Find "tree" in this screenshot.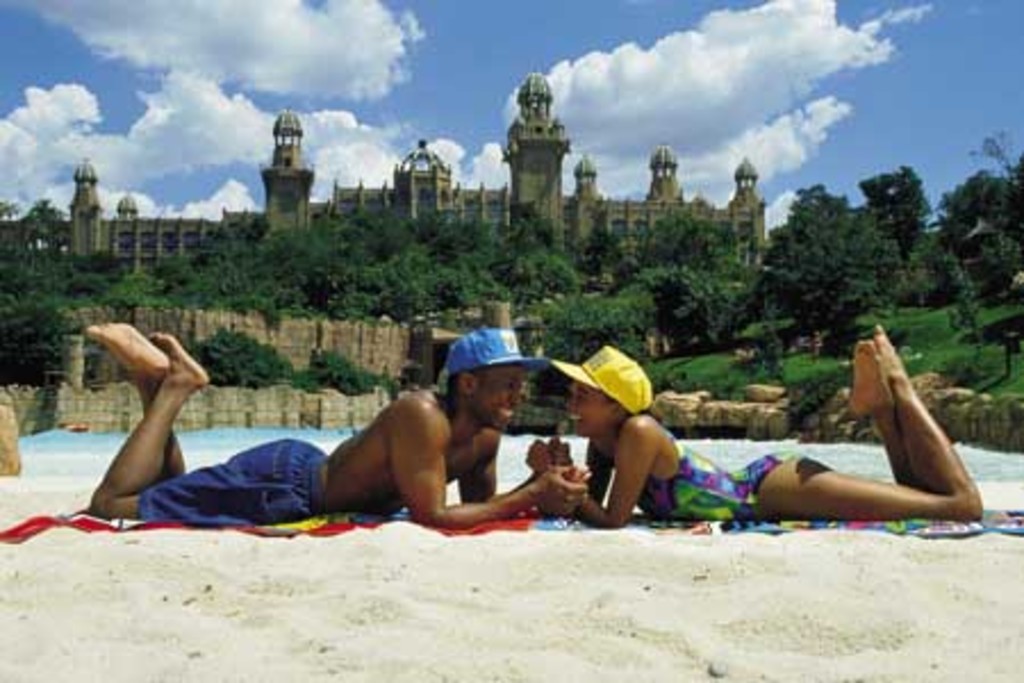
The bounding box for "tree" is rect(749, 173, 931, 337).
